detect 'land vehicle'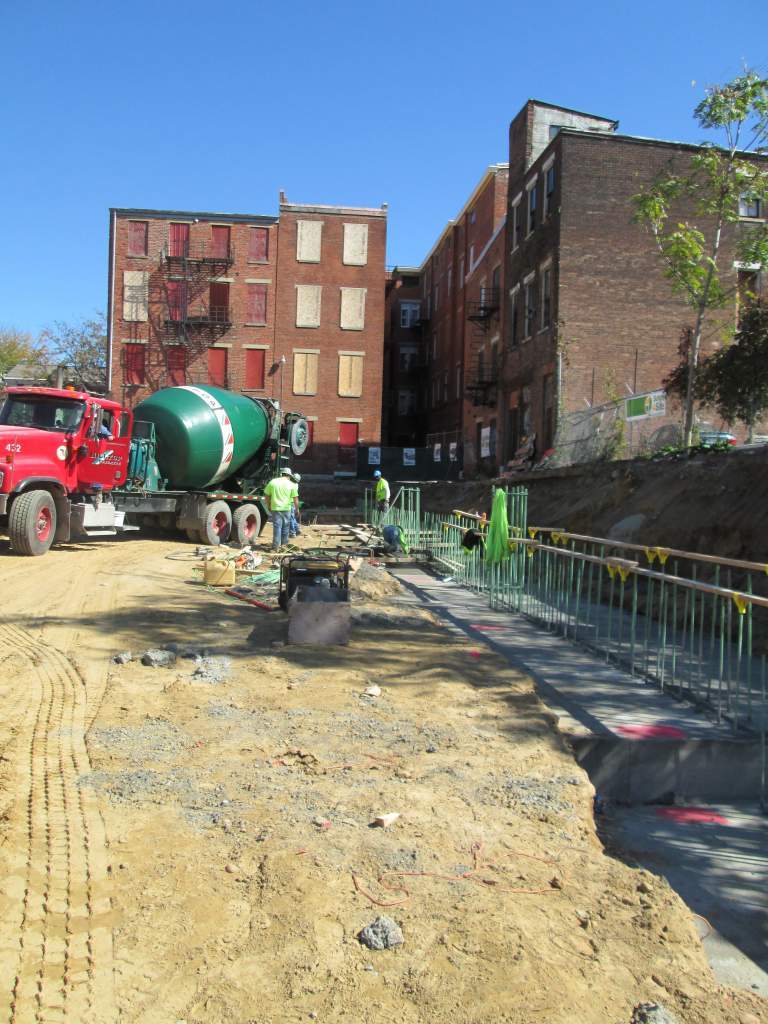
(x1=0, y1=365, x2=299, y2=552)
